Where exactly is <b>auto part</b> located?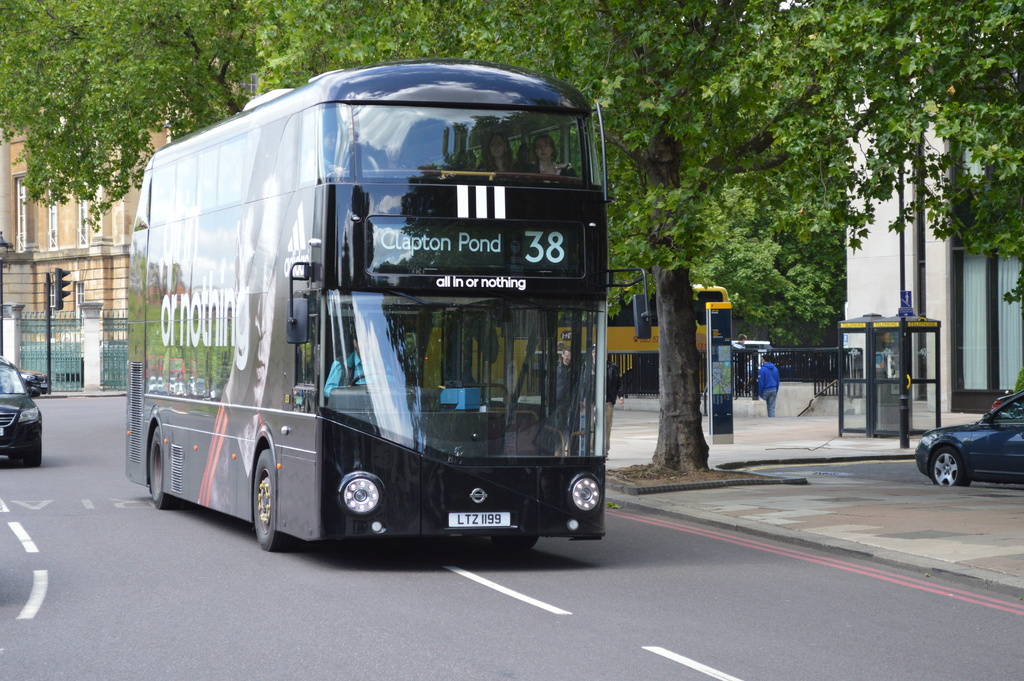
Its bounding box is (932,444,974,489).
